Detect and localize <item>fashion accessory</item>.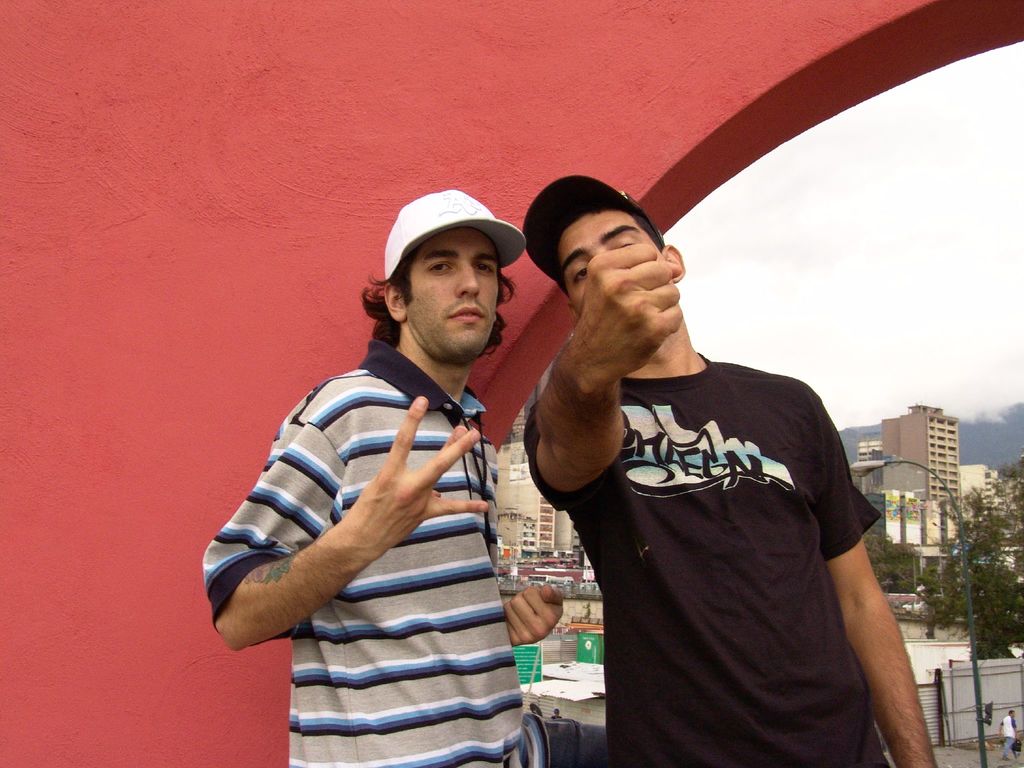
Localized at detection(385, 187, 527, 280).
